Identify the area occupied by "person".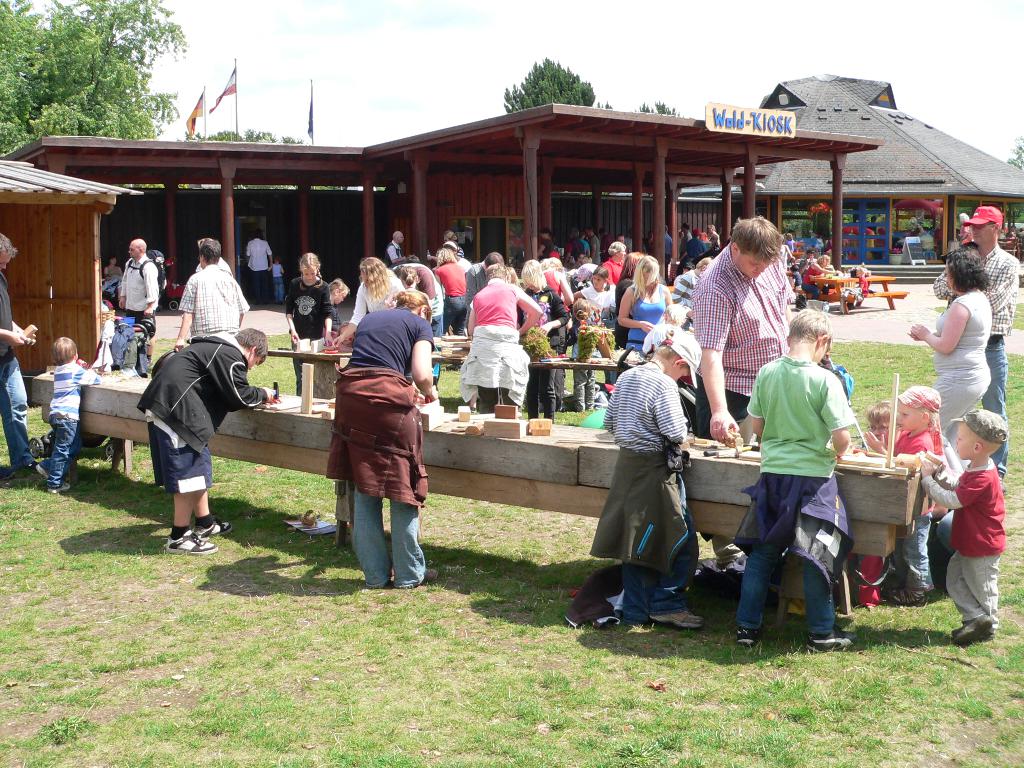
Area: region(582, 225, 606, 259).
